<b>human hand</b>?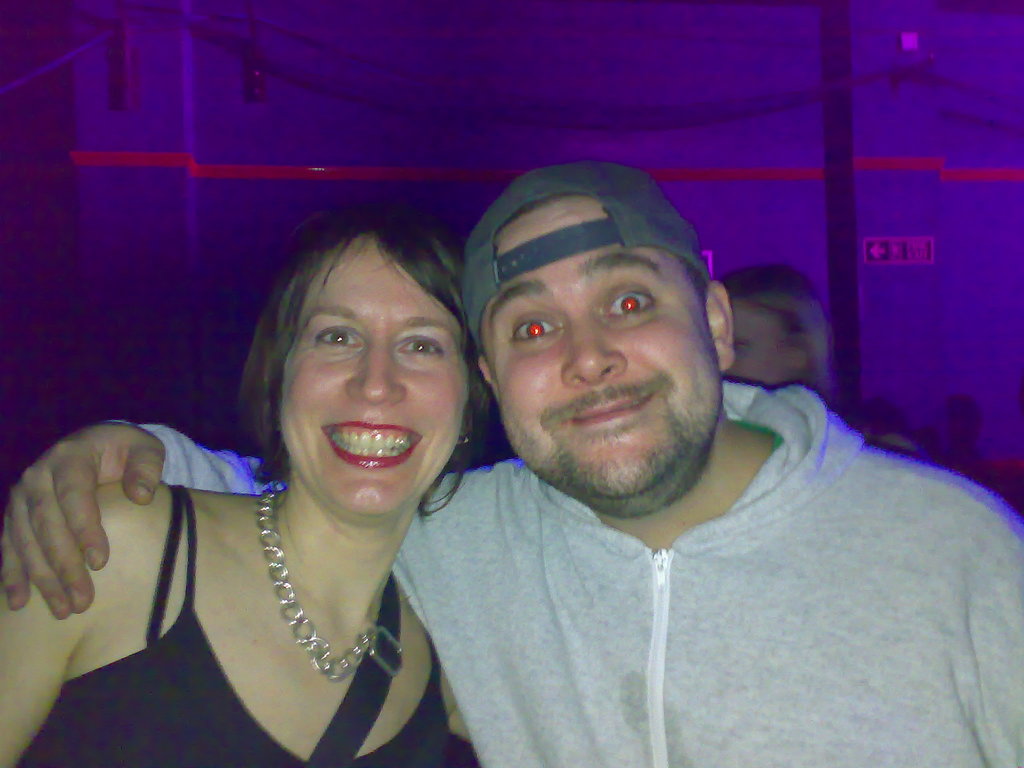
bbox(15, 414, 189, 635)
